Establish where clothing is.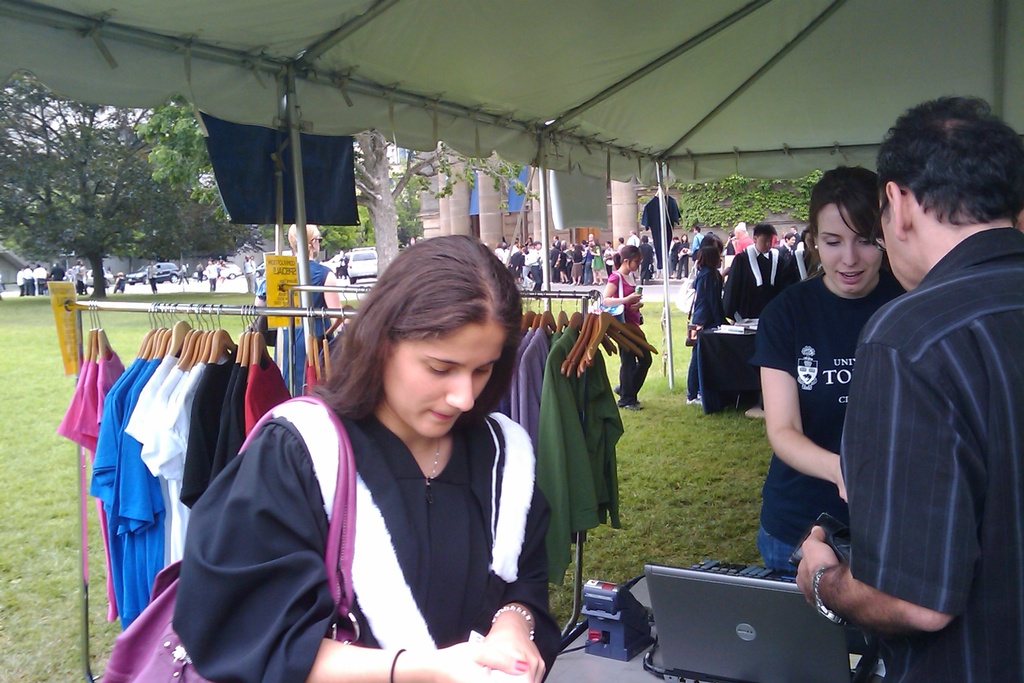
Established at select_region(824, 180, 1006, 676).
